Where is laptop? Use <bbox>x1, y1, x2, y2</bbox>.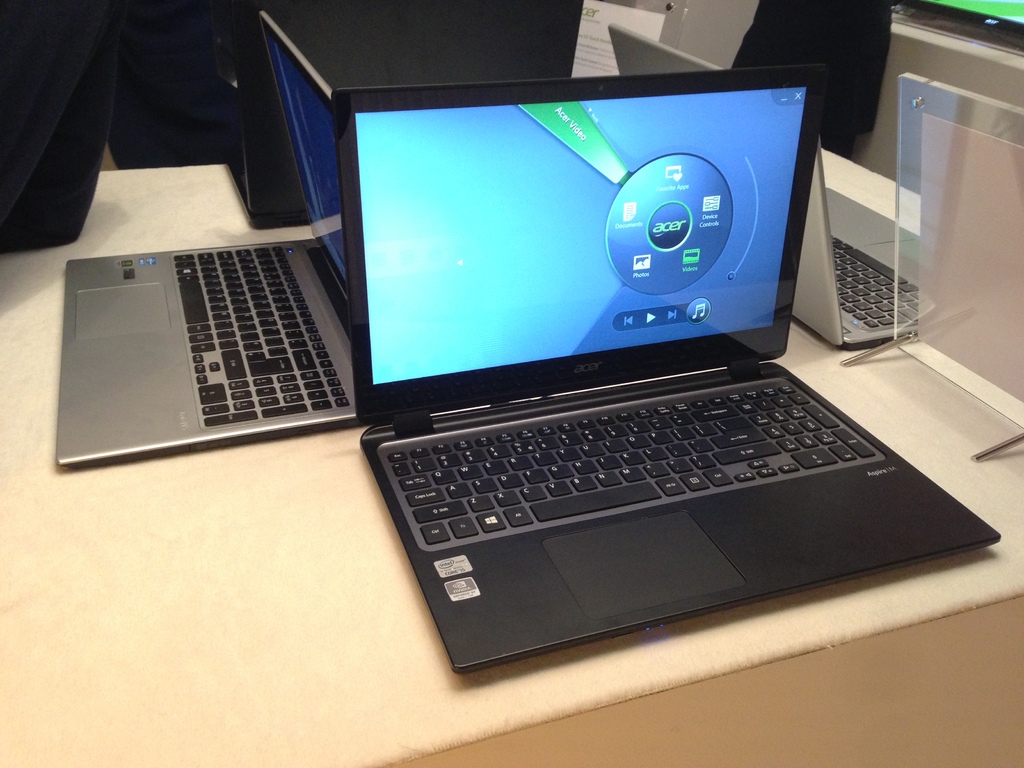
<bbox>54, 6, 365, 474</bbox>.
